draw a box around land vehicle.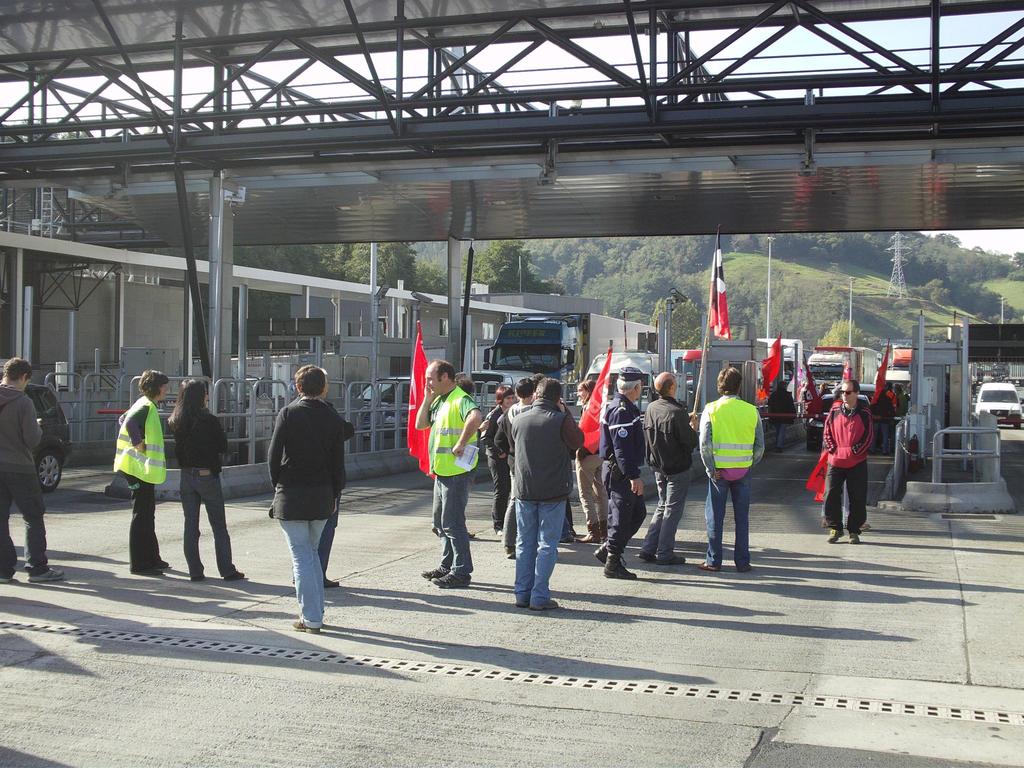
[x1=794, y1=343, x2=876, y2=407].
